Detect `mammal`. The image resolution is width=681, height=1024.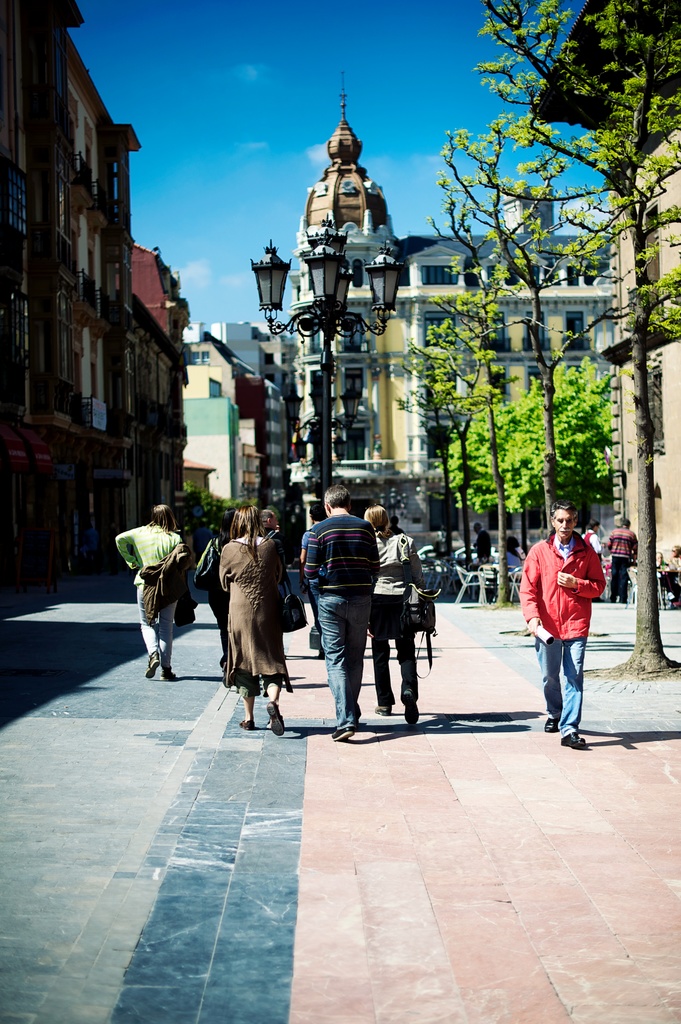
pyautogui.locateOnScreen(115, 500, 186, 678).
